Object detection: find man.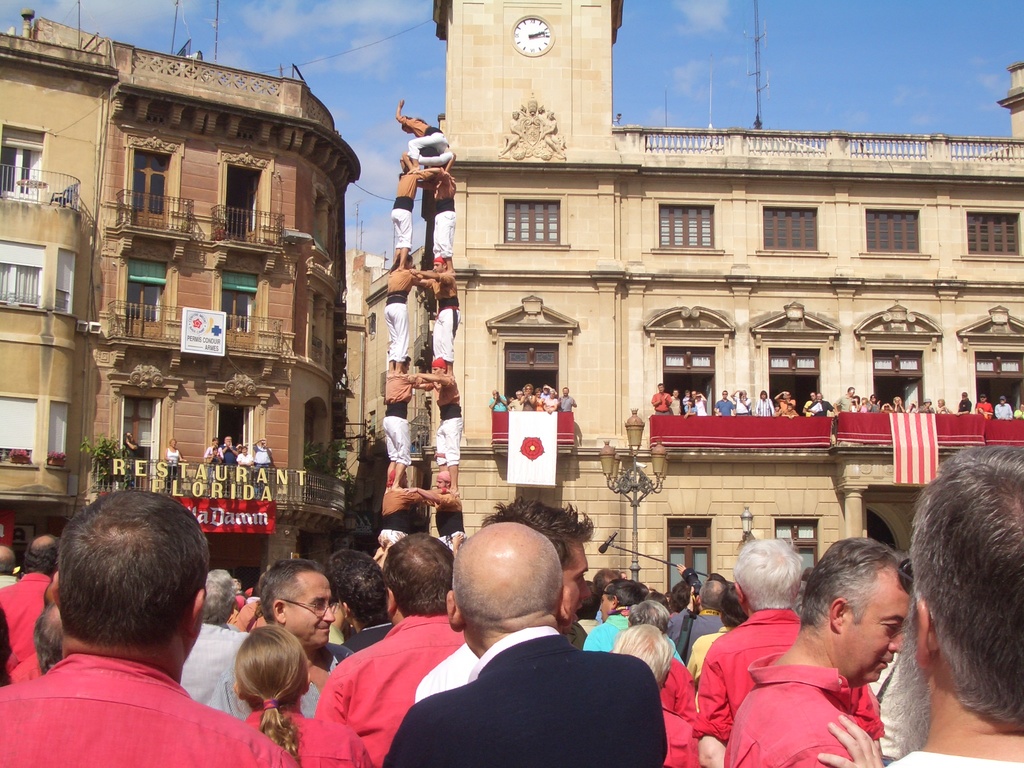
bbox=[806, 392, 838, 416].
